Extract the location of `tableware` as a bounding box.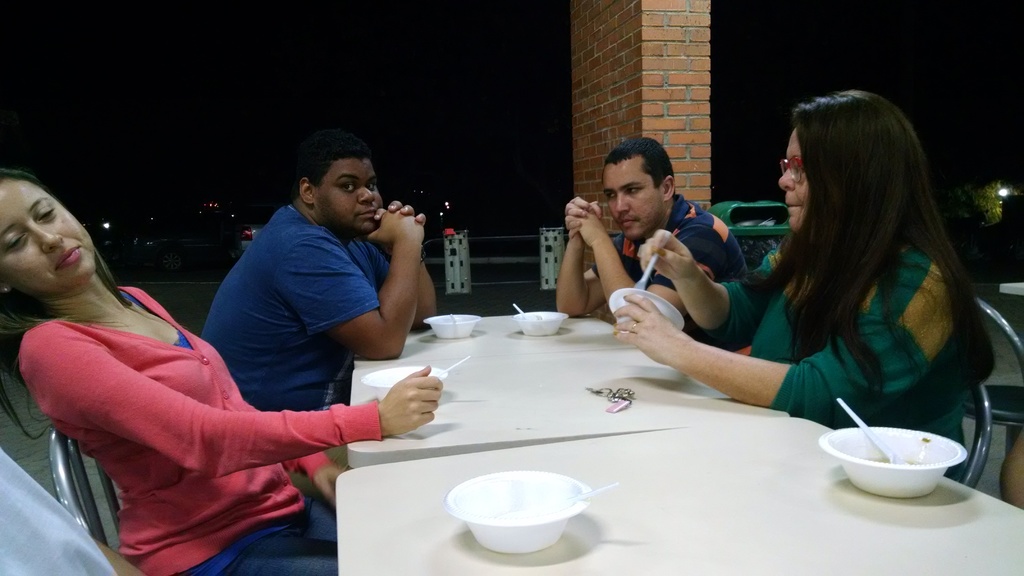
(499, 482, 624, 513).
